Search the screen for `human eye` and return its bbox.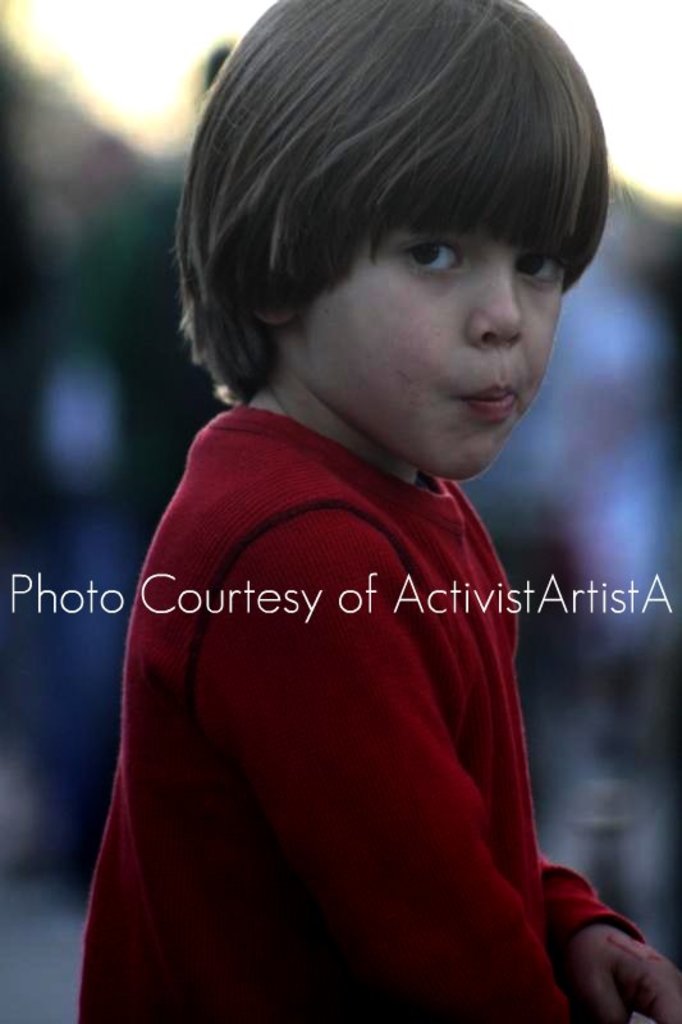
Found: Rect(509, 244, 567, 285).
